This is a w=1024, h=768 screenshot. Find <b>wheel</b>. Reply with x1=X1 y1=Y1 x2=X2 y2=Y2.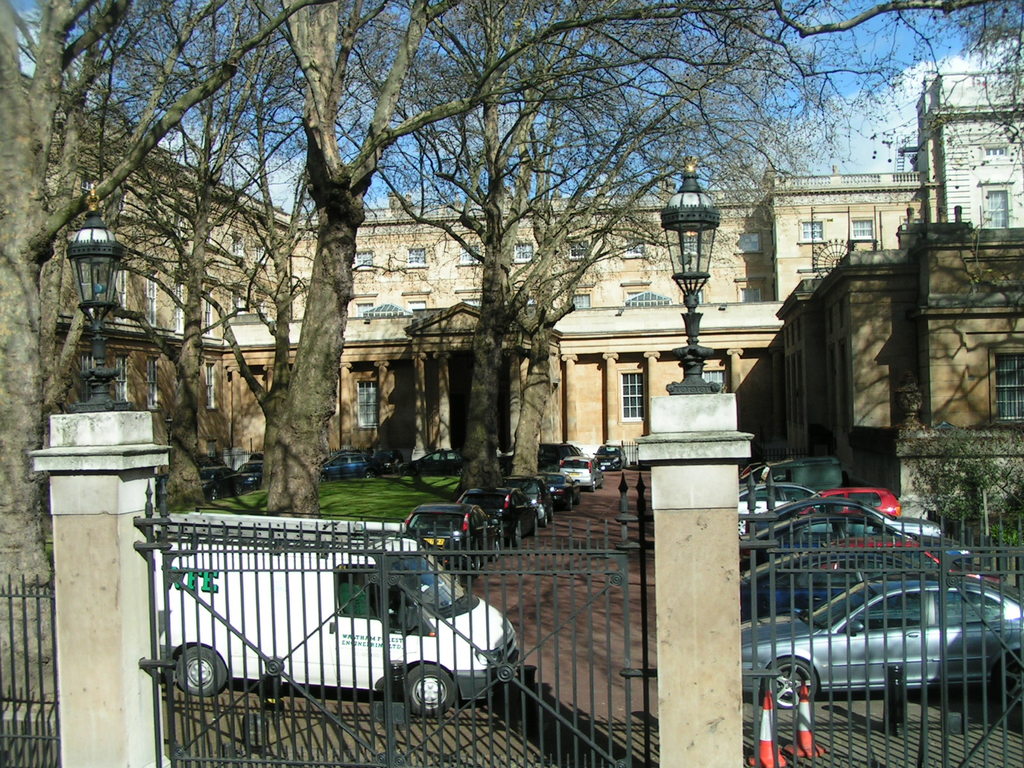
x1=477 y1=558 x2=481 y2=573.
